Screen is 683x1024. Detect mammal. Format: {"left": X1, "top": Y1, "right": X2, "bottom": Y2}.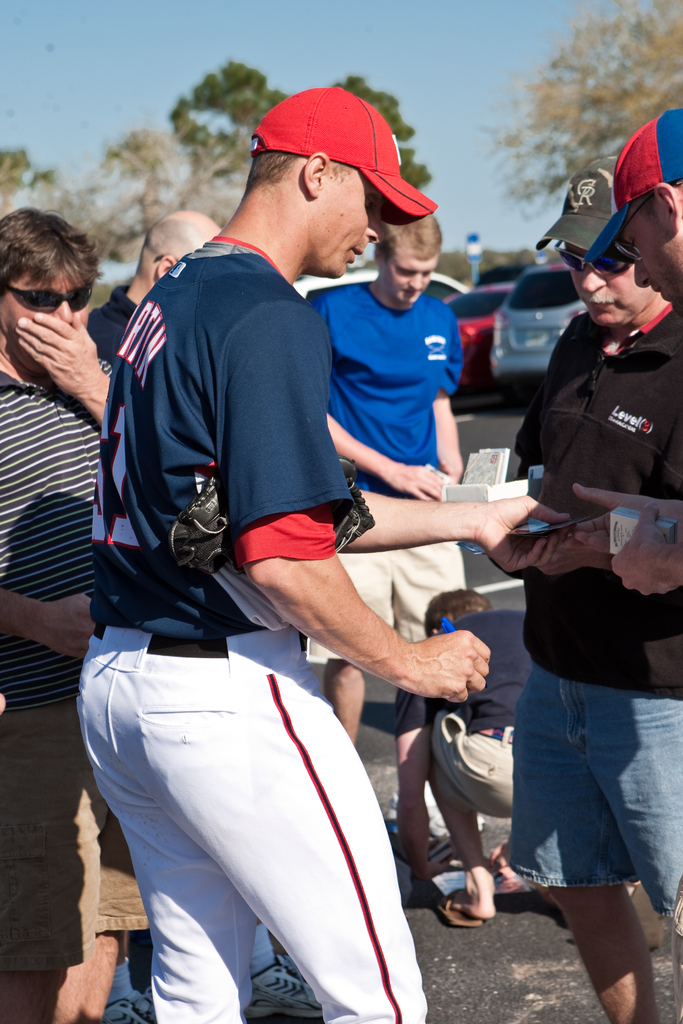
{"left": 0, "top": 106, "right": 682, "bottom": 1023}.
